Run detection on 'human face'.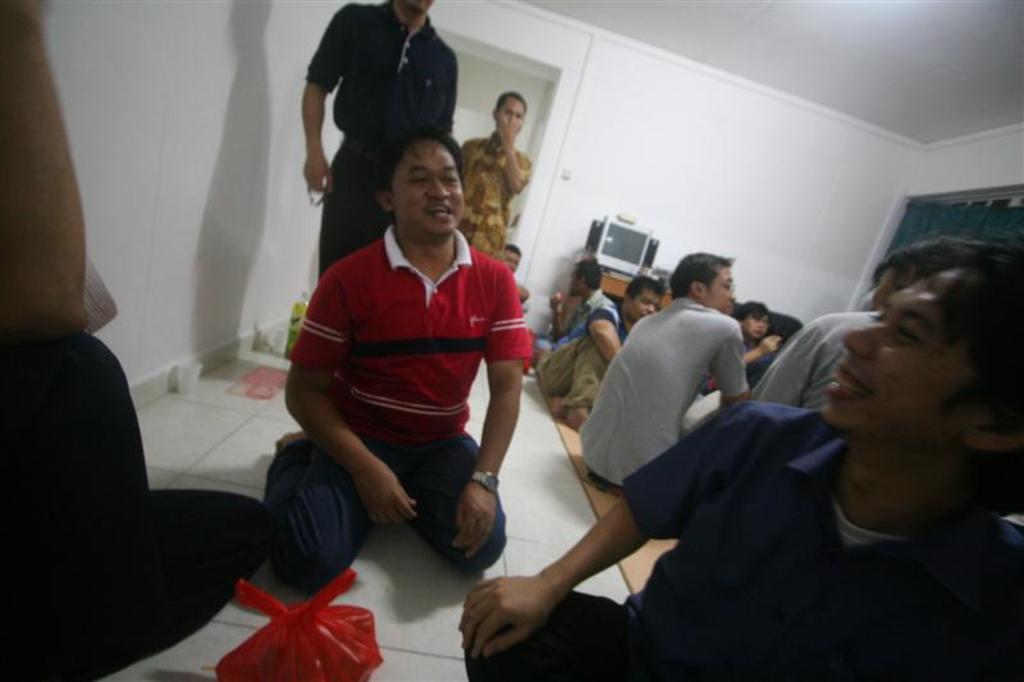
Result: <region>498, 91, 524, 134</region>.
